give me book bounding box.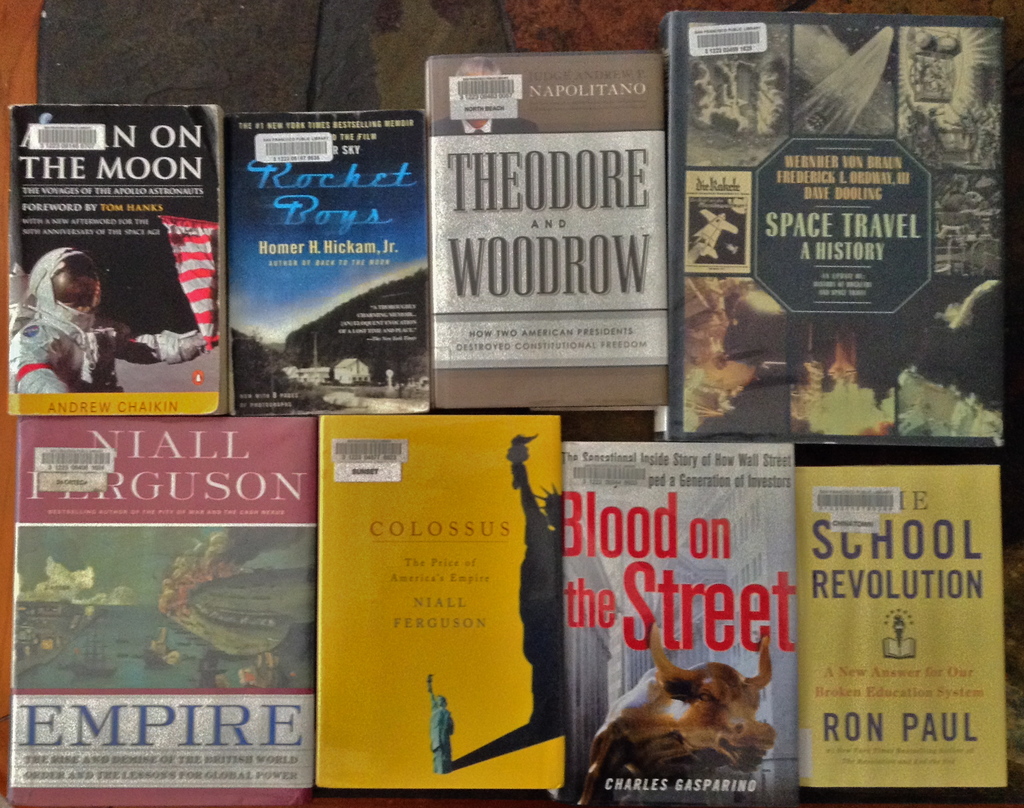
{"x1": 7, "y1": 103, "x2": 221, "y2": 419}.
